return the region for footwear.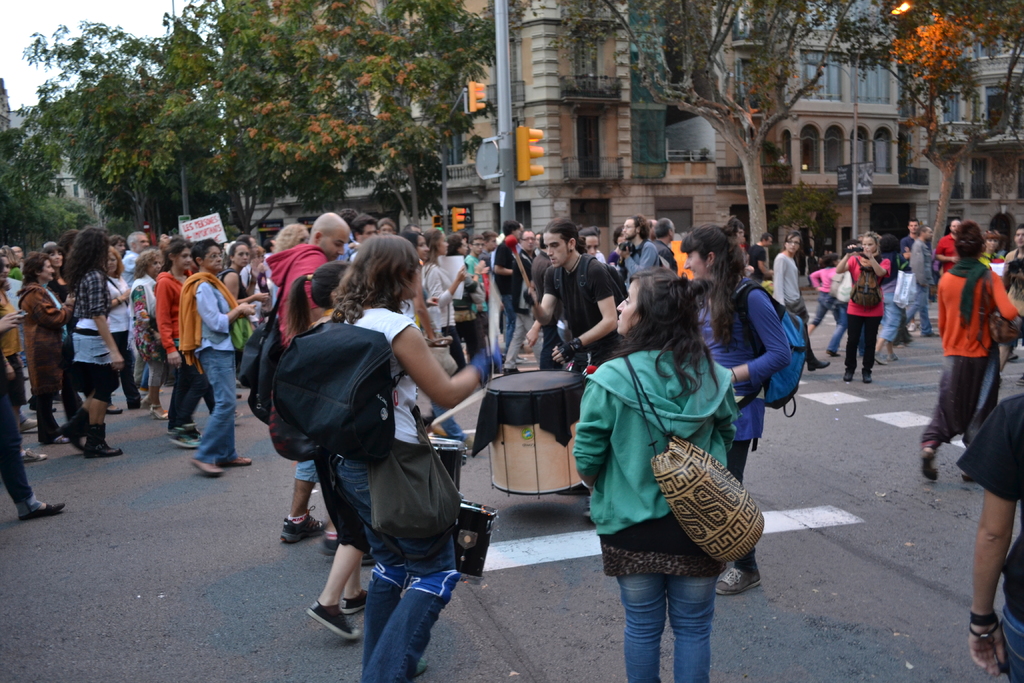
crop(19, 416, 40, 432).
